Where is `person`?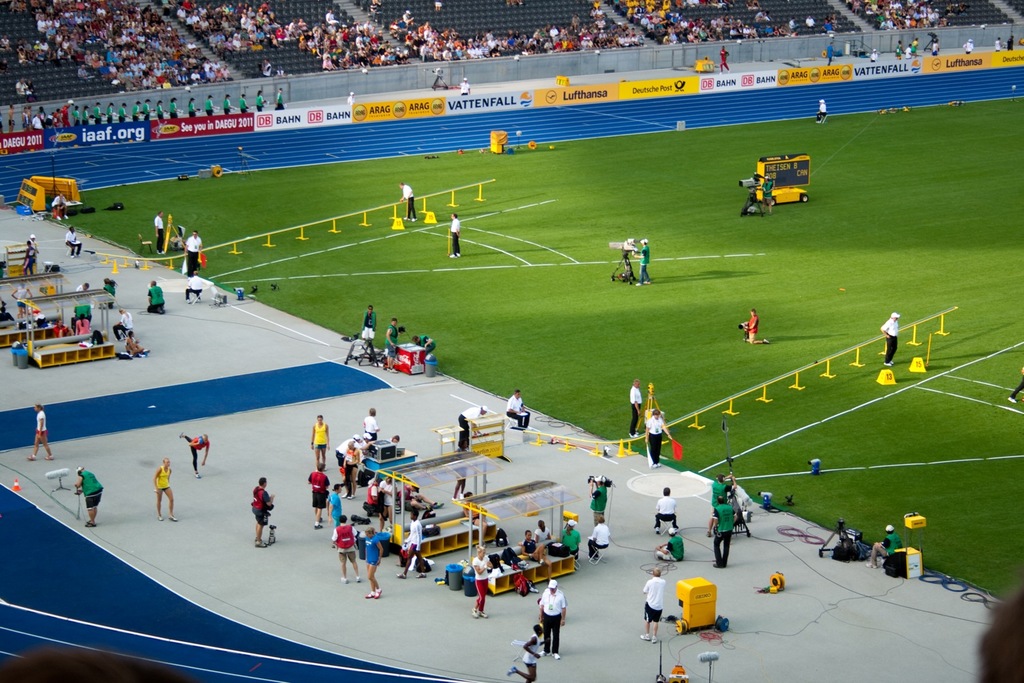
586:473:609:525.
